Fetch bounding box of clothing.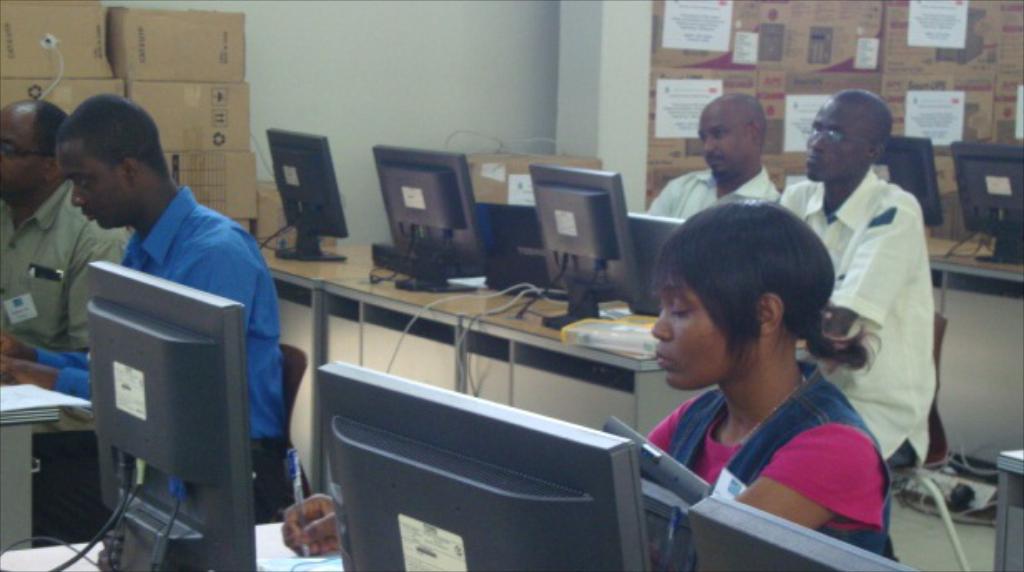
Bbox: BBox(642, 166, 783, 226).
